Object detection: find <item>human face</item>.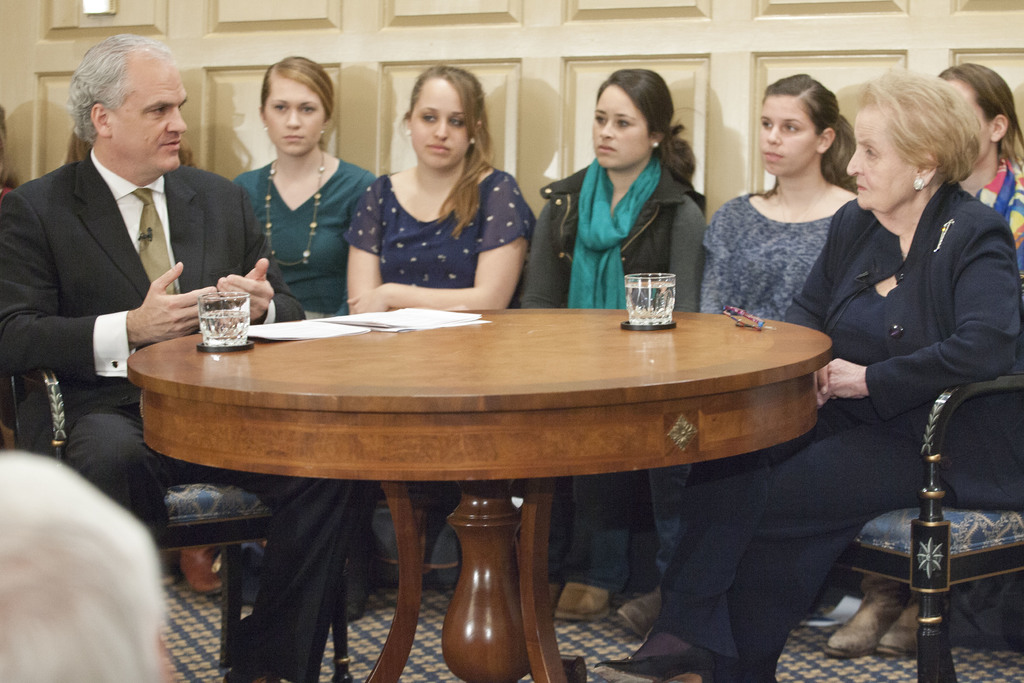
crop(408, 86, 467, 168).
